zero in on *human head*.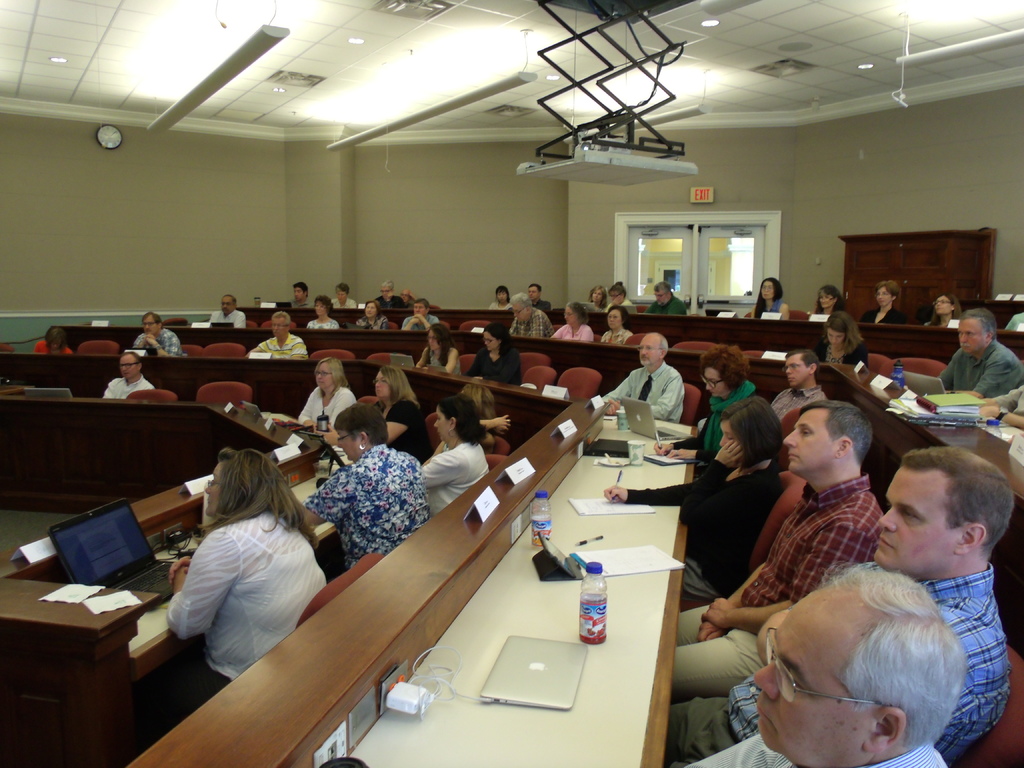
Zeroed in: [607,278,626,301].
